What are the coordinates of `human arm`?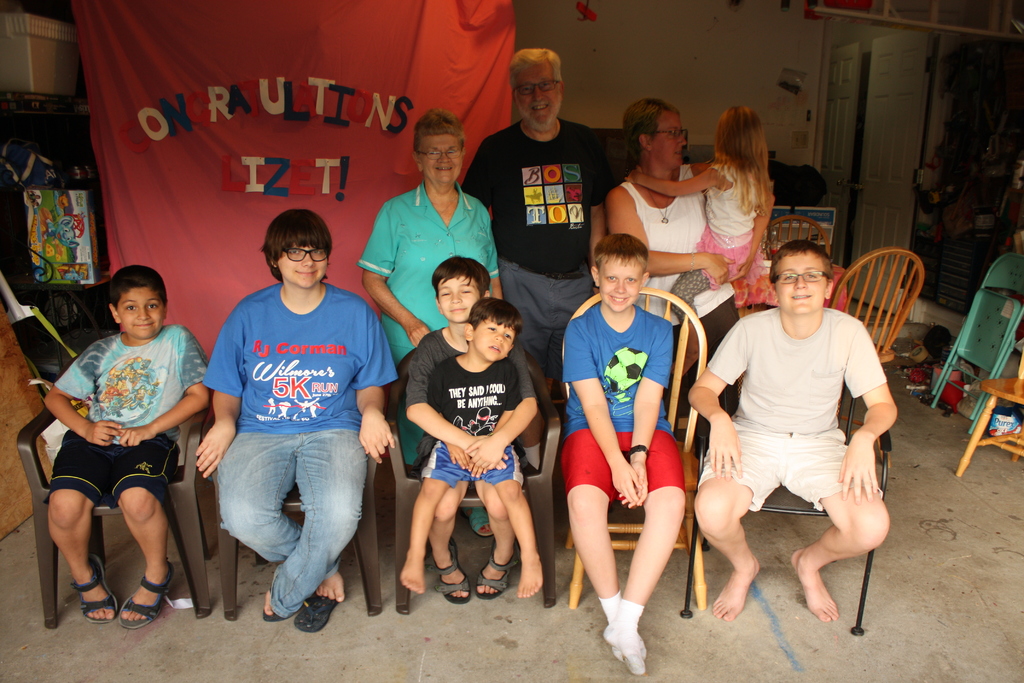
(x1=116, y1=325, x2=213, y2=451).
